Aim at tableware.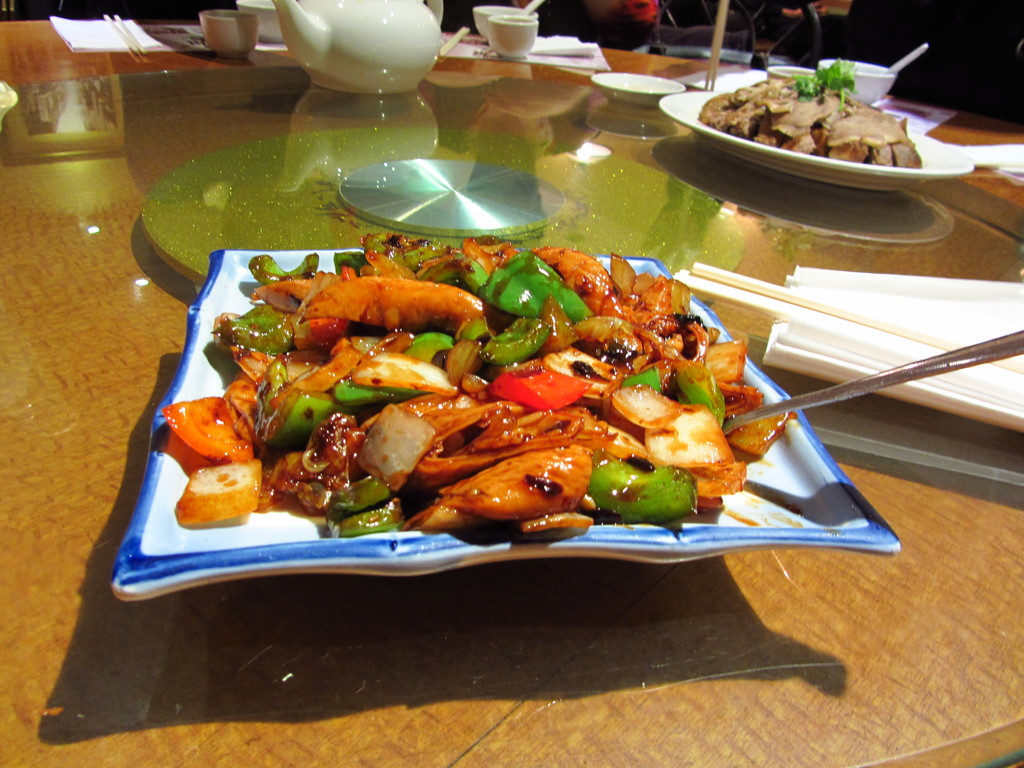
Aimed at 199:8:257:58.
